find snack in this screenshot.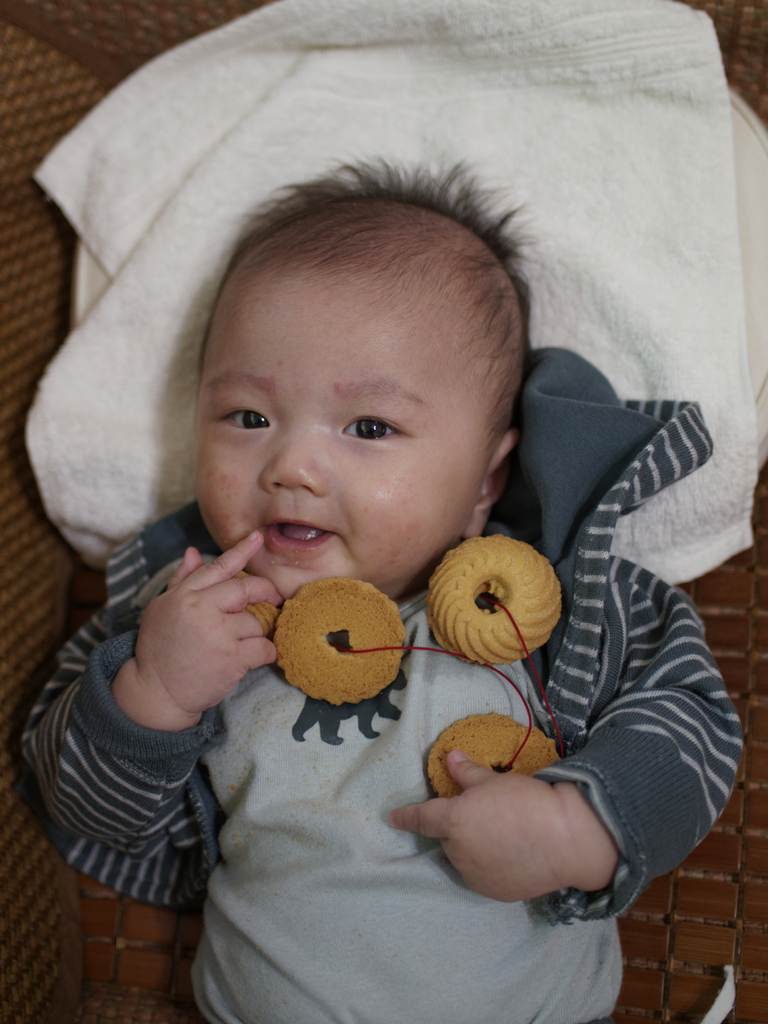
The bounding box for snack is {"x1": 246, "y1": 601, "x2": 282, "y2": 638}.
